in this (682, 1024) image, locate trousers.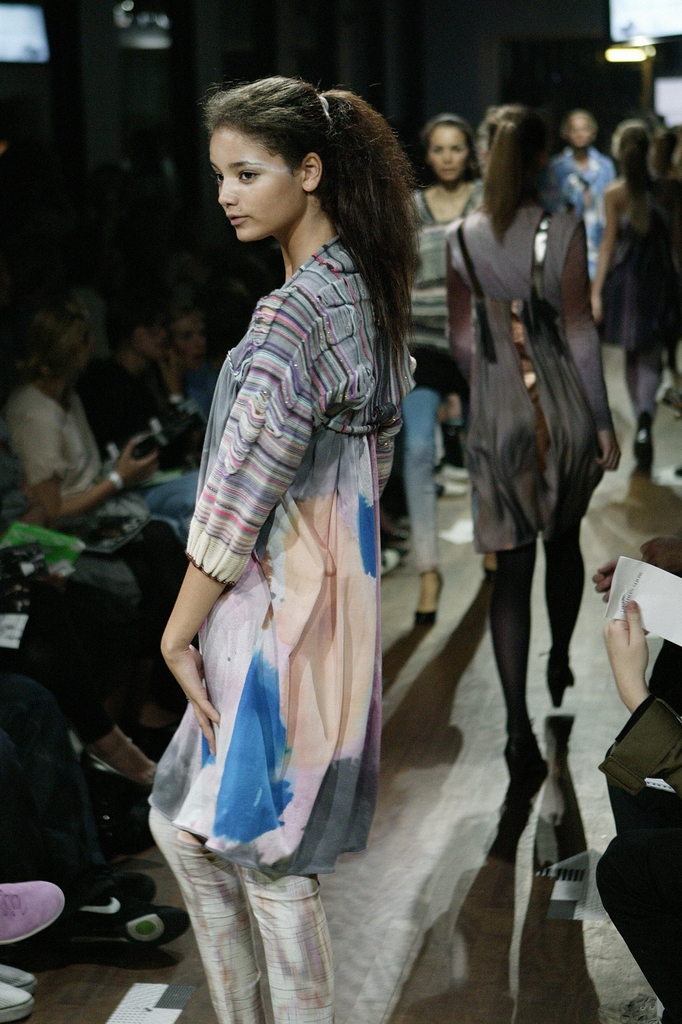
Bounding box: BBox(144, 808, 339, 1023).
